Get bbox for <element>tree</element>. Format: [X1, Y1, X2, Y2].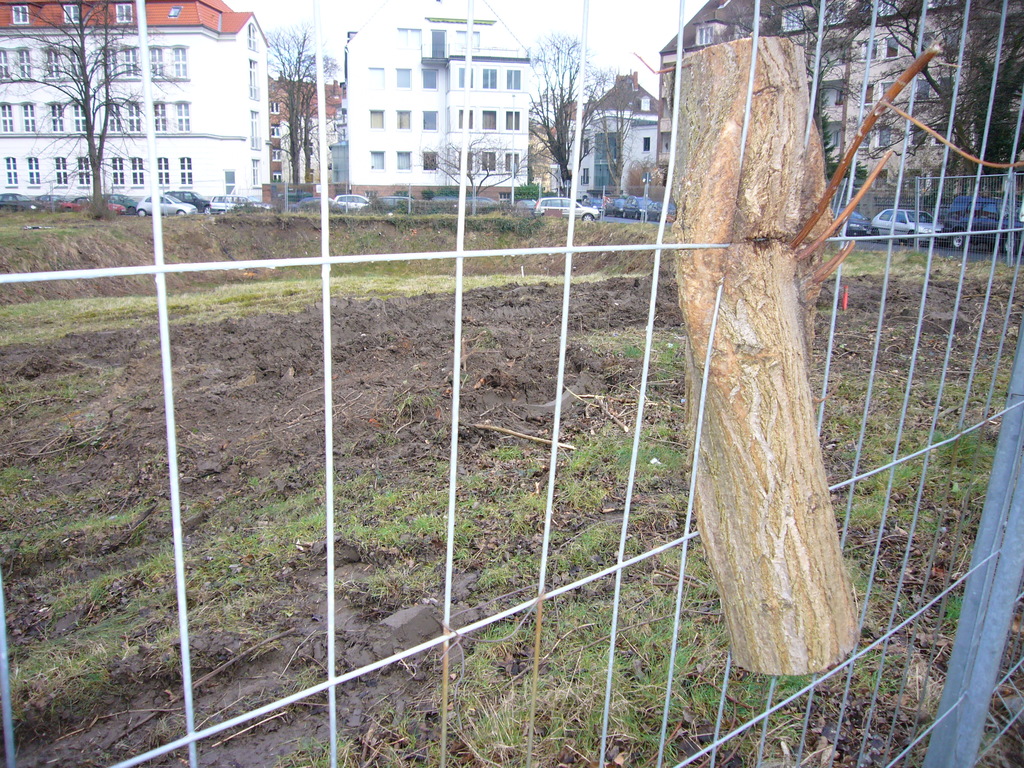
[255, 13, 345, 185].
